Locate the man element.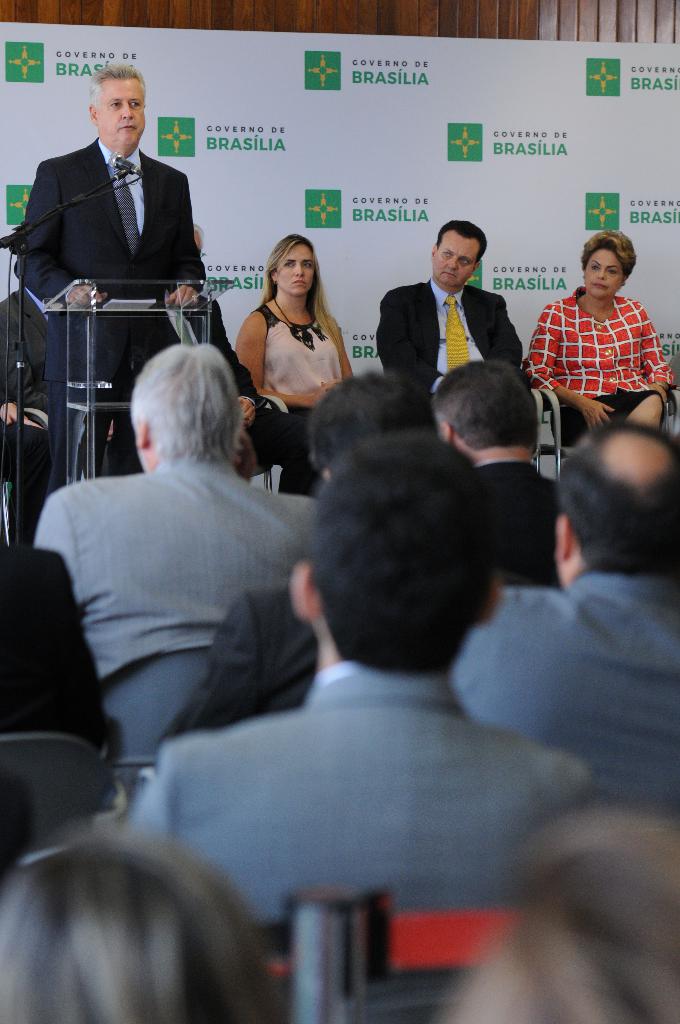
Element bbox: locate(366, 214, 537, 409).
